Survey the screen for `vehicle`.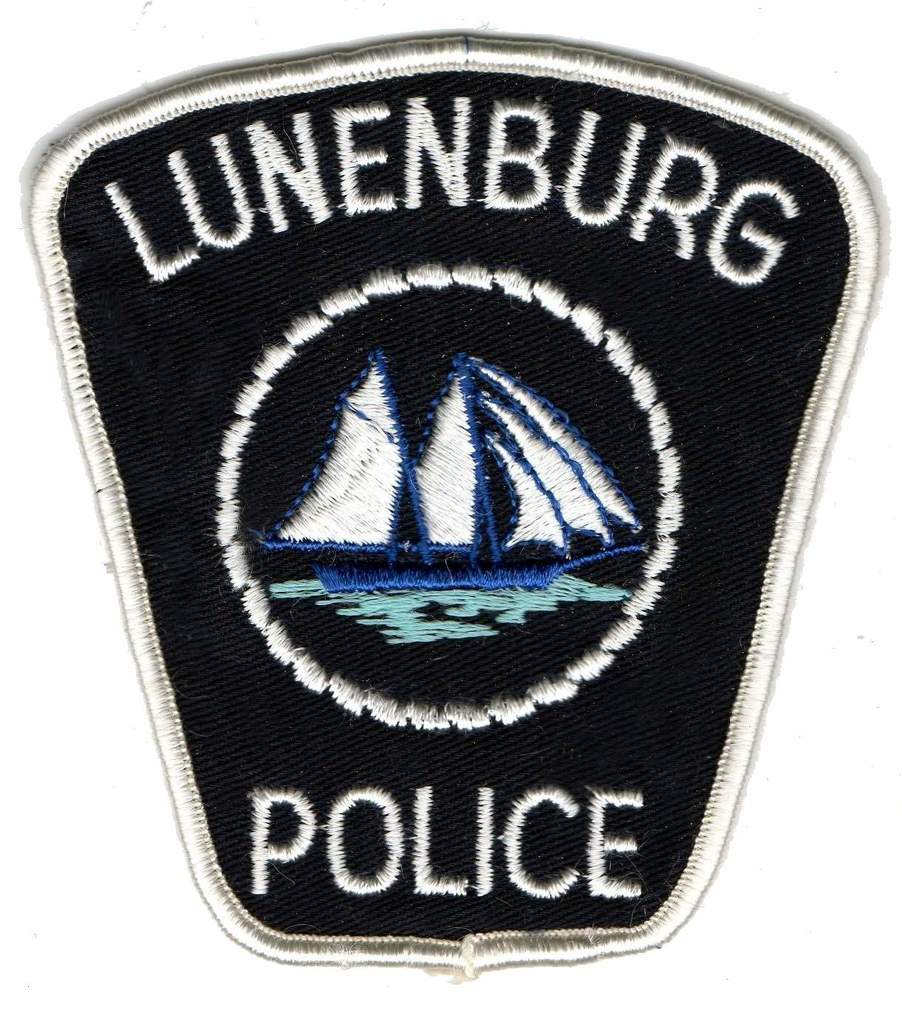
Survey found: locate(259, 354, 468, 591).
